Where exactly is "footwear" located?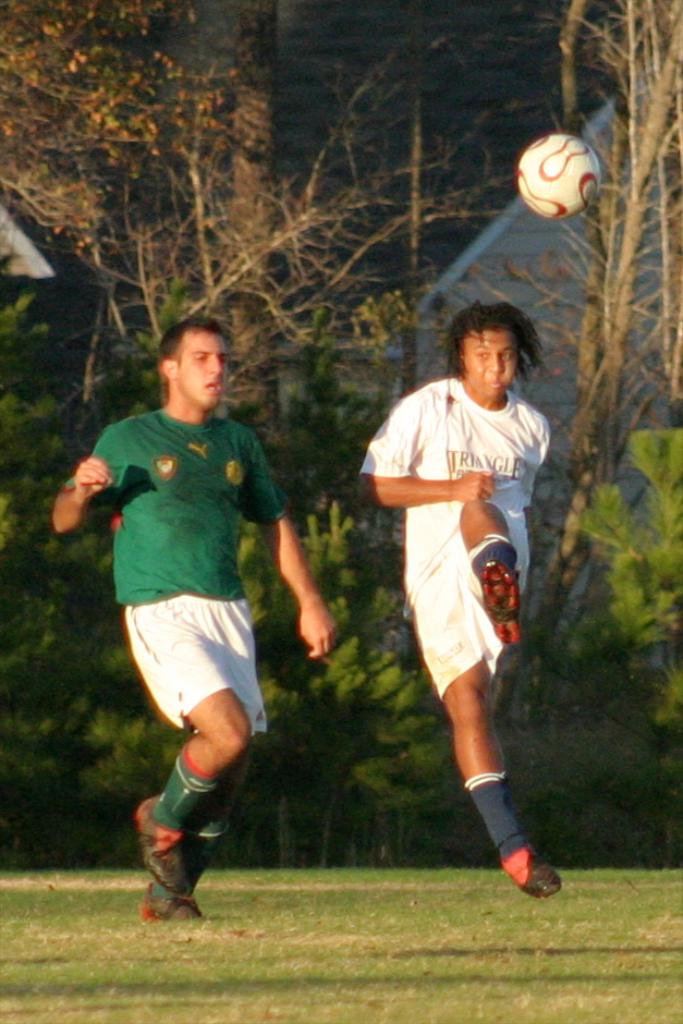
Its bounding box is {"x1": 502, "y1": 833, "x2": 571, "y2": 898}.
